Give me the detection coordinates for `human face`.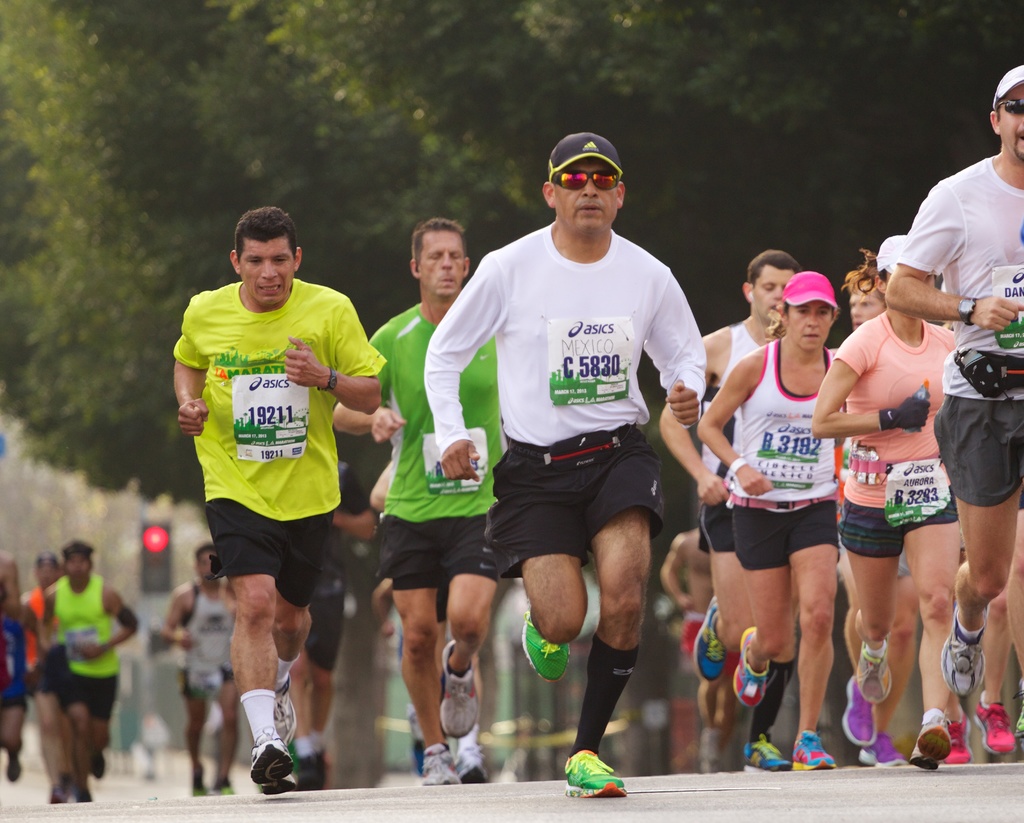
<box>237,234,295,304</box>.
